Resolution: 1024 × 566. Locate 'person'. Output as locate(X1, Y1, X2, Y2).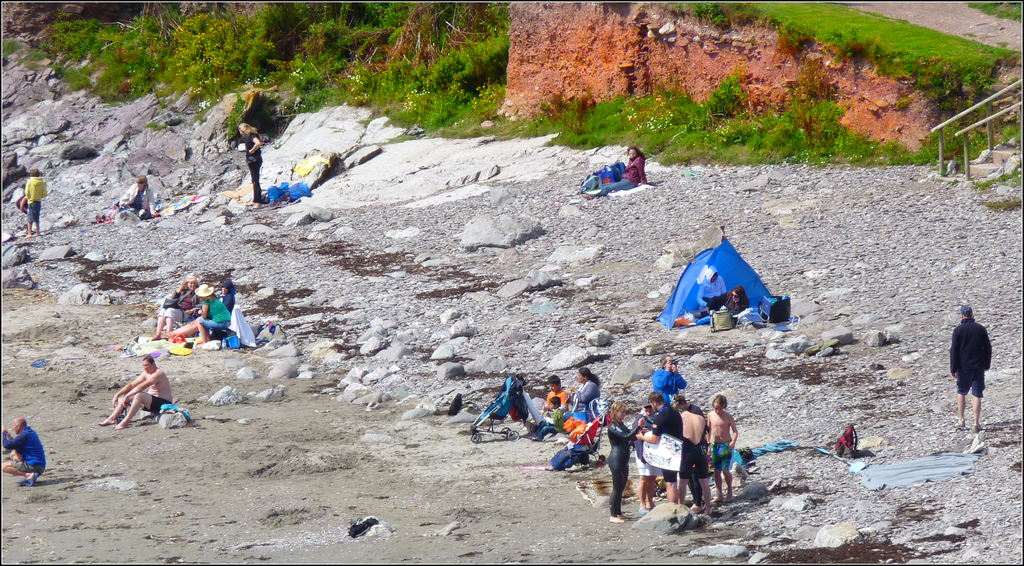
locate(110, 340, 172, 428).
